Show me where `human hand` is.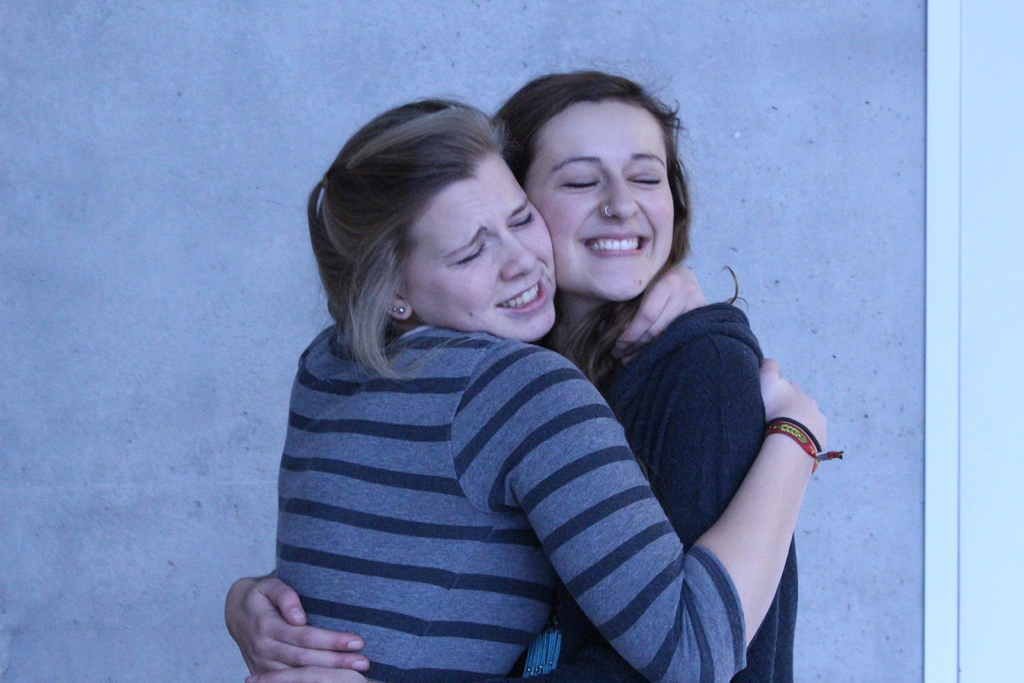
`human hand` is at box=[243, 666, 369, 682].
